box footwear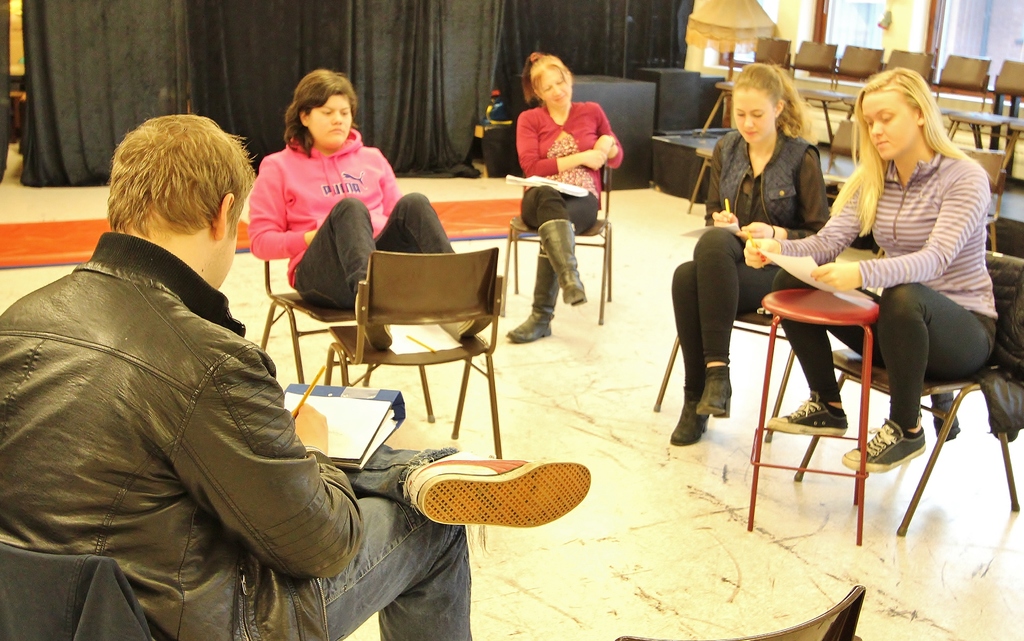
l=936, t=420, r=958, b=441
